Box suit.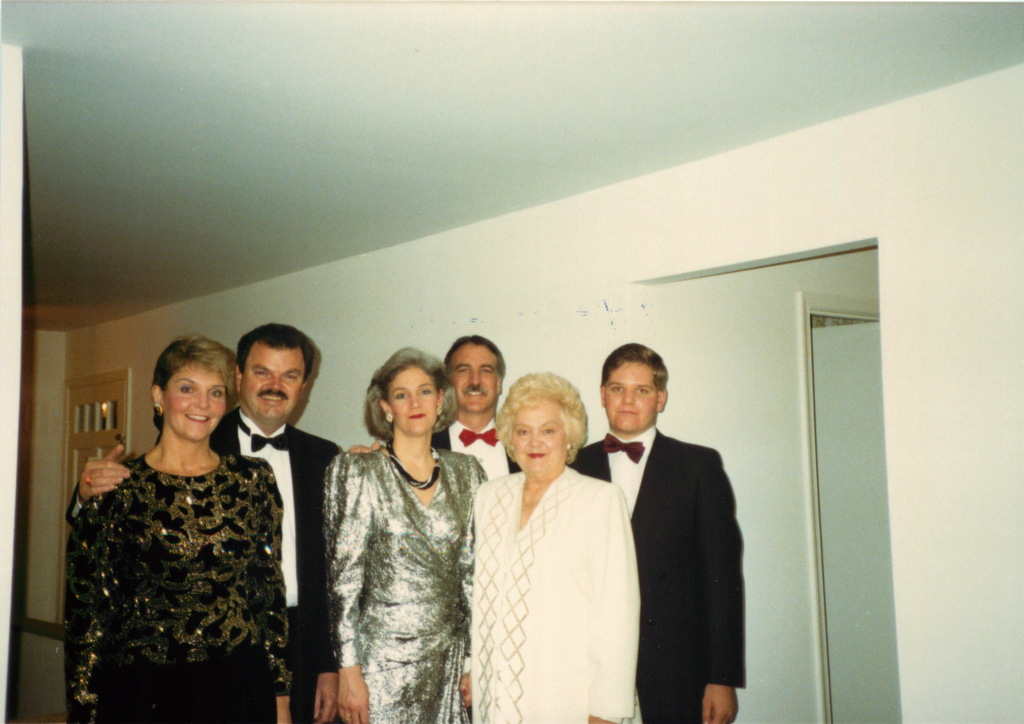
(576, 369, 748, 721).
